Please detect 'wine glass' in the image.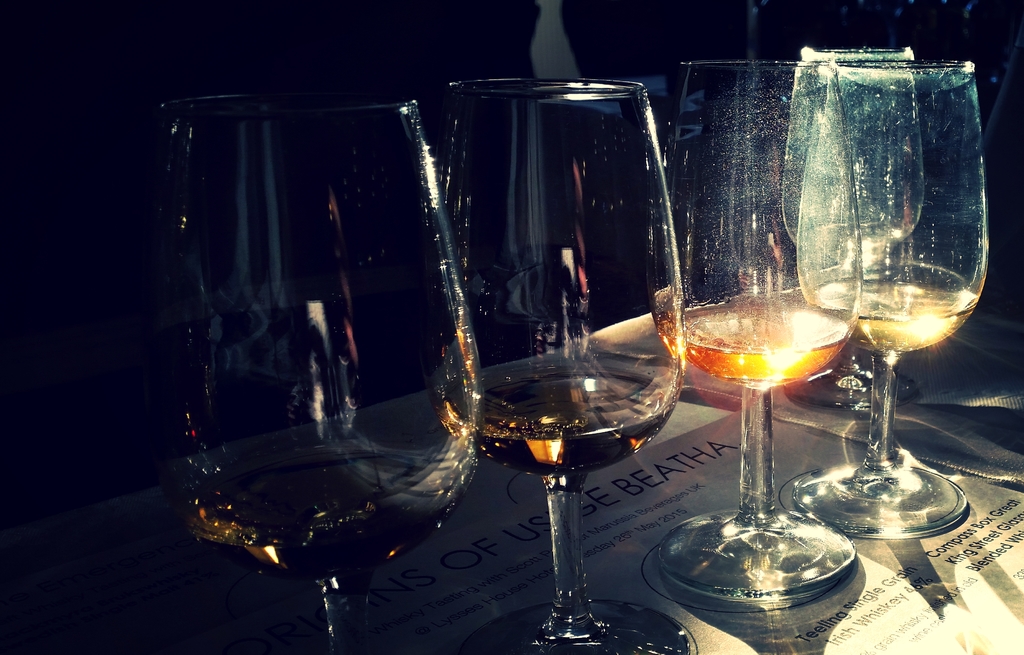
<box>650,52,856,607</box>.
